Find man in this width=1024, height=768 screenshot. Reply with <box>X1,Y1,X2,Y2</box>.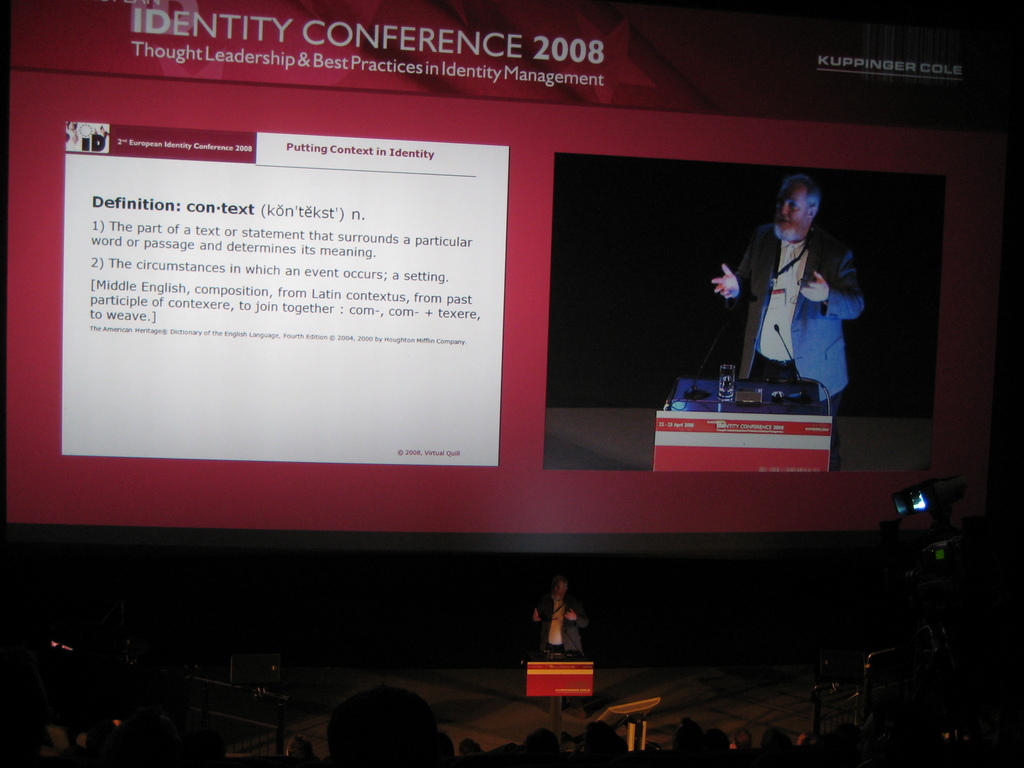
<box>720,177,875,415</box>.
